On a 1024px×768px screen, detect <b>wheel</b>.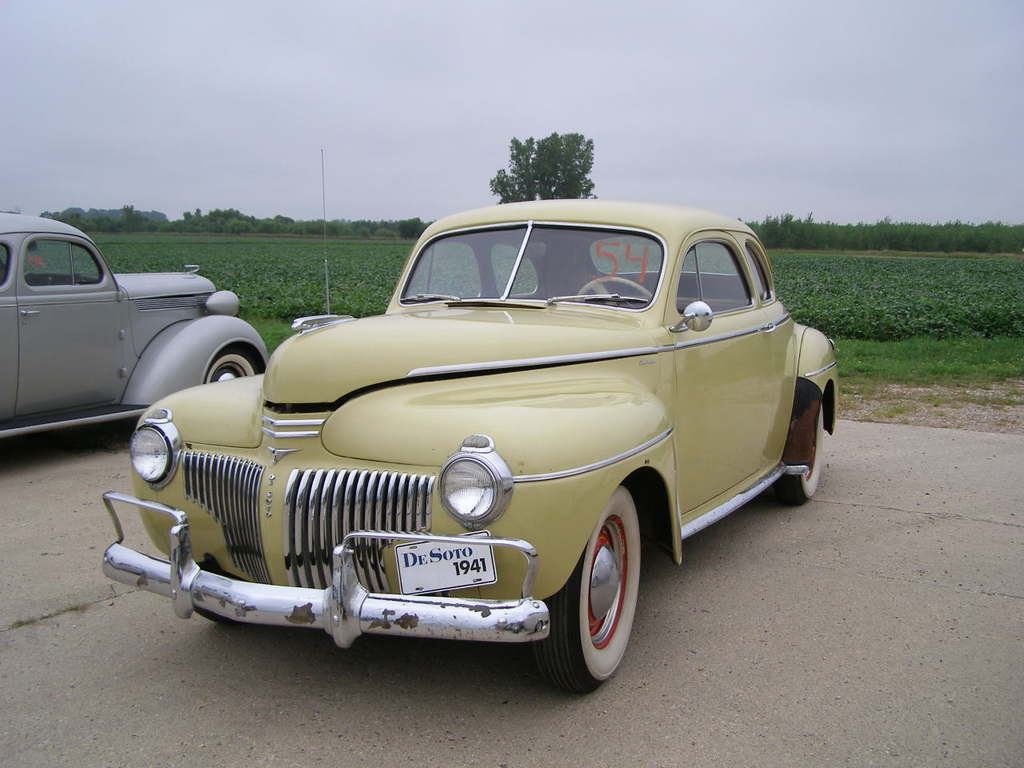
(x1=204, y1=346, x2=262, y2=384).
